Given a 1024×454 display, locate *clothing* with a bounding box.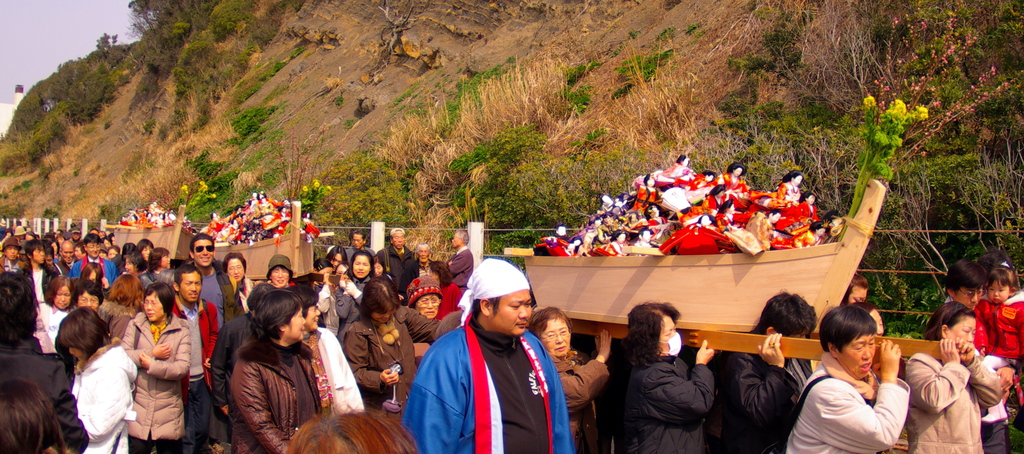
Located: {"left": 70, "top": 256, "right": 119, "bottom": 289}.
